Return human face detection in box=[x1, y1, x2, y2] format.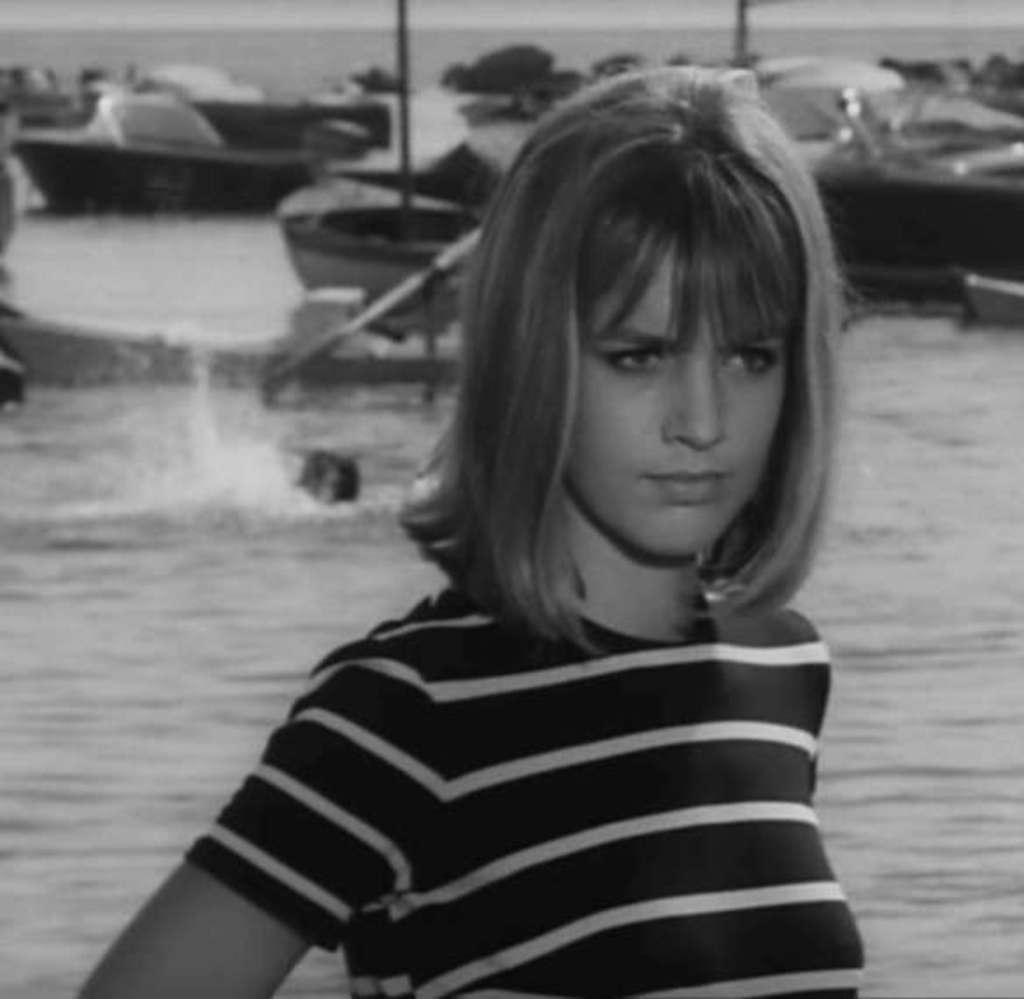
box=[568, 219, 782, 557].
